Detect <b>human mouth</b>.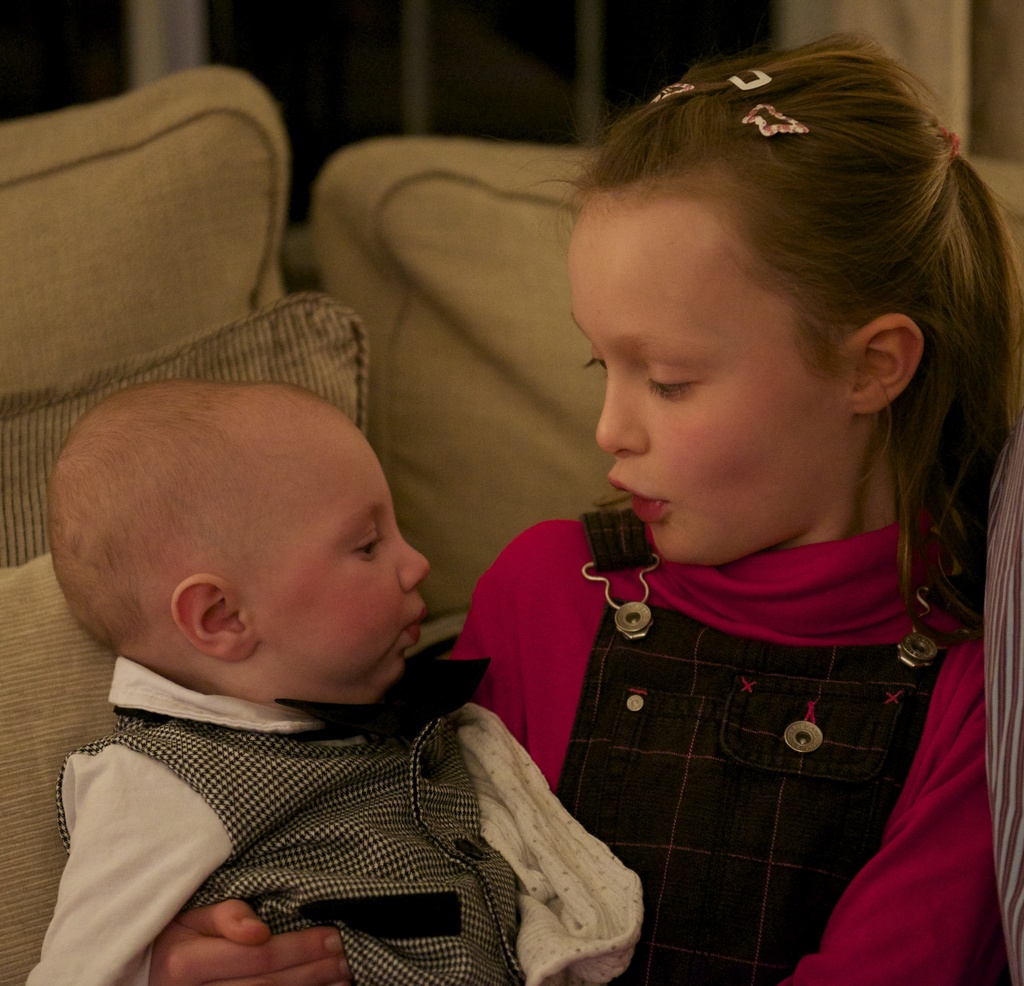
Detected at [609,472,670,521].
